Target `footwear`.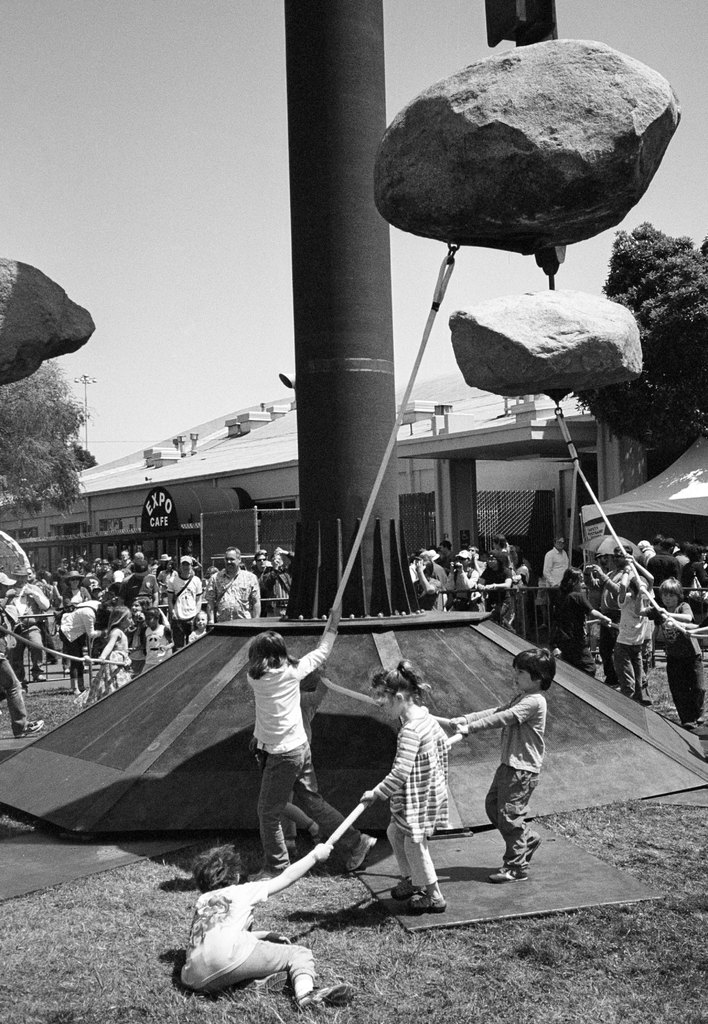
Target region: <box>525,836,541,863</box>.
